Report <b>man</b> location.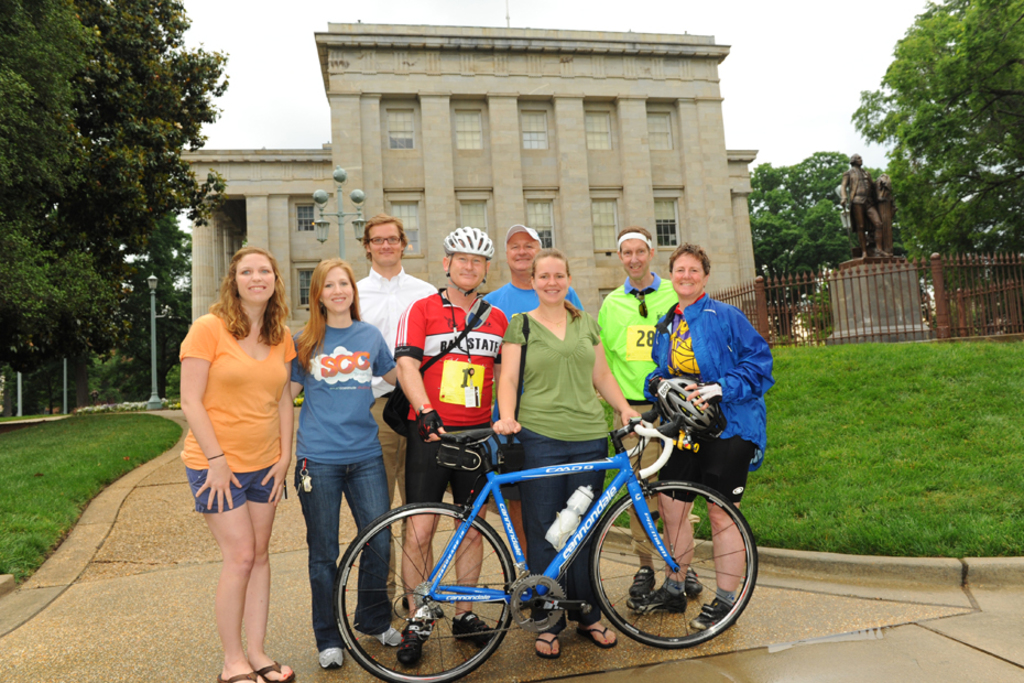
Report: {"left": 842, "top": 152, "right": 891, "bottom": 258}.
